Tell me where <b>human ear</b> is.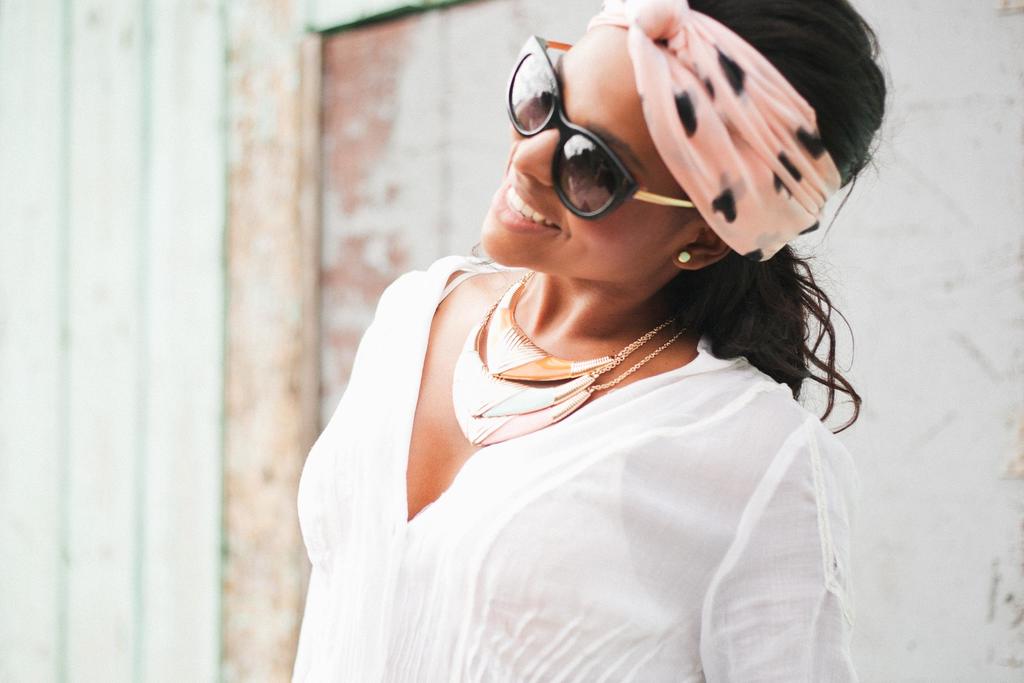
<b>human ear</b> is at 671, 223, 732, 270.
